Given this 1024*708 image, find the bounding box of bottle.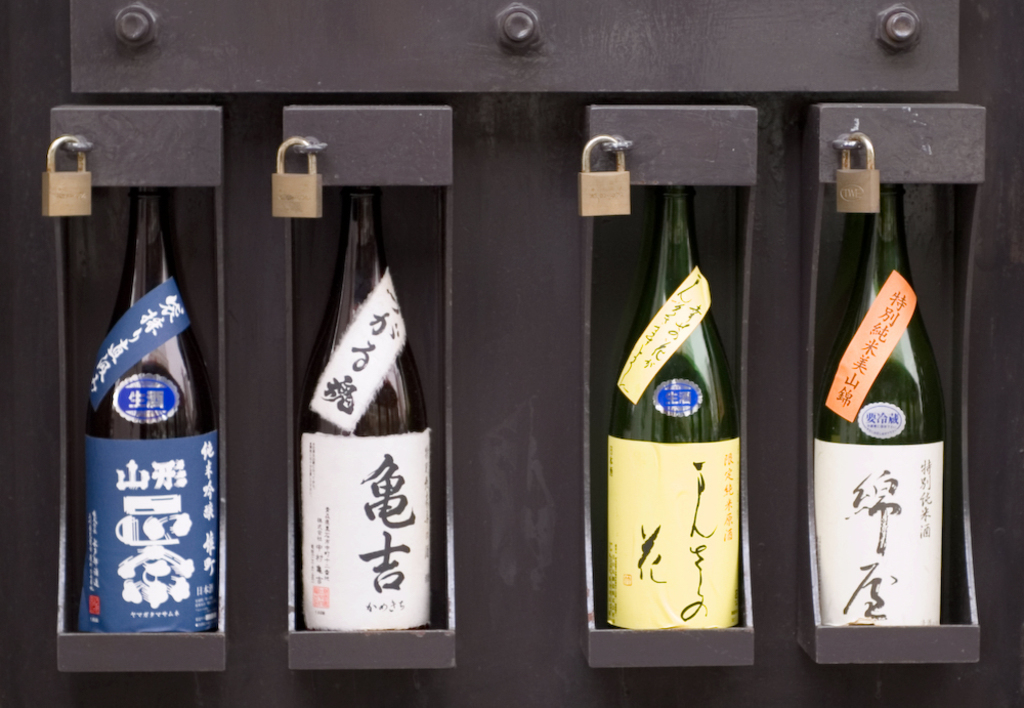
bbox=(289, 195, 440, 638).
